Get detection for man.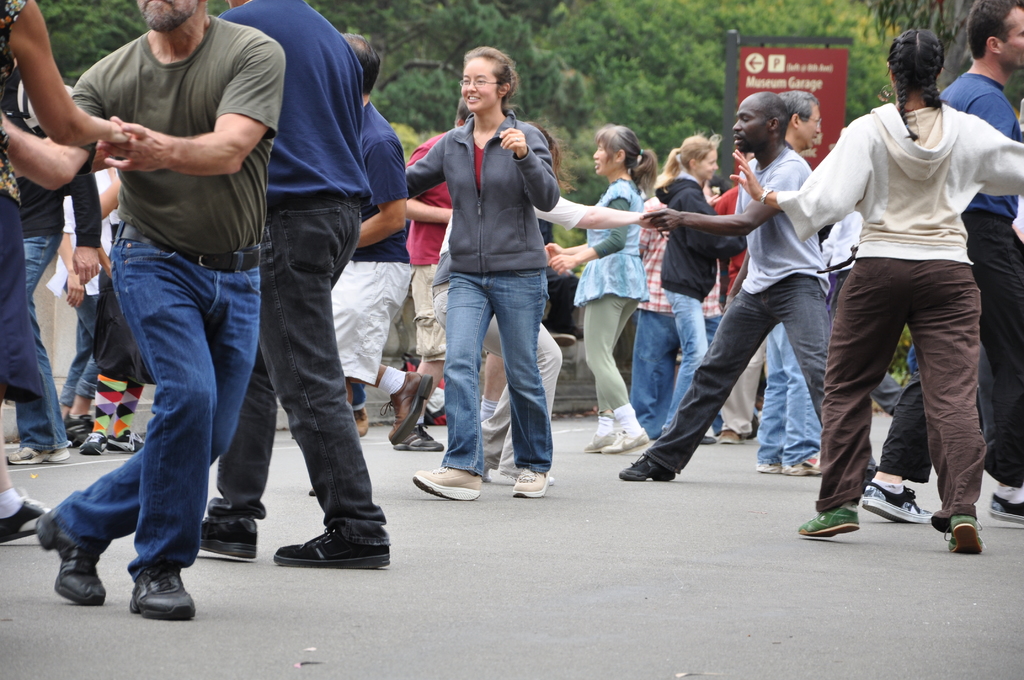
Detection: bbox(637, 191, 719, 434).
